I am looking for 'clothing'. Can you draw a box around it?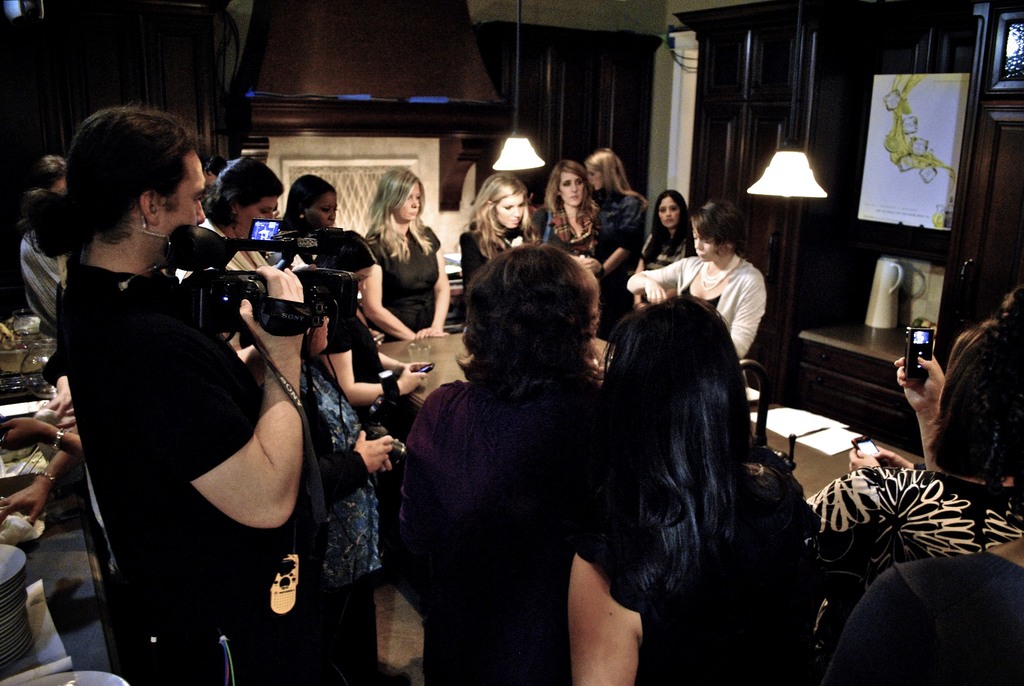
Sure, the bounding box is [576, 482, 791, 685].
